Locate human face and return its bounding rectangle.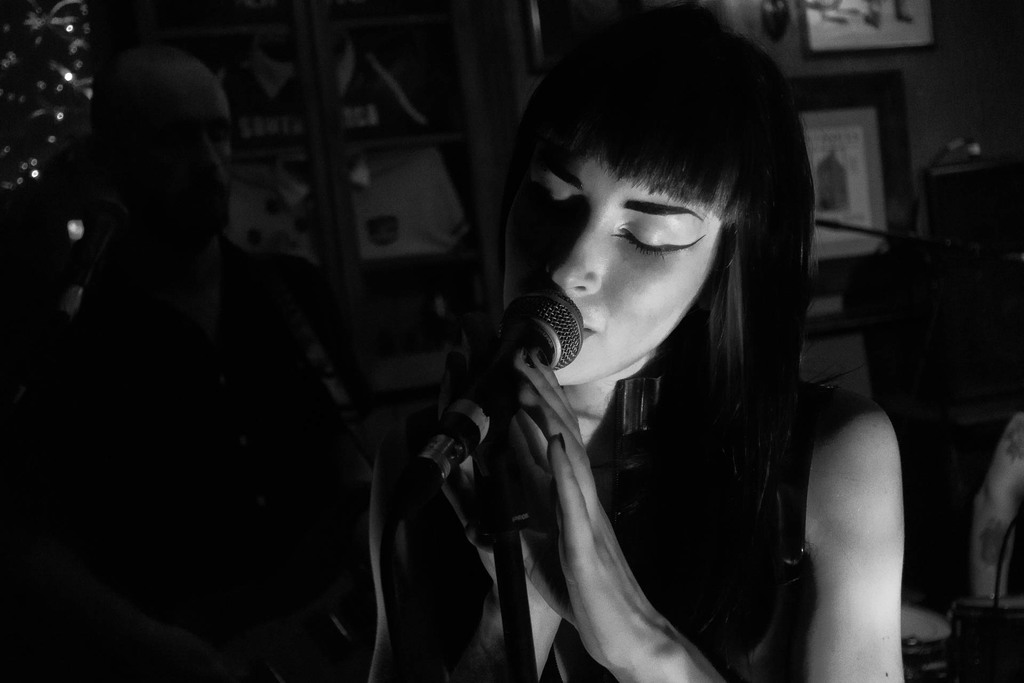
bbox=(126, 72, 235, 240).
